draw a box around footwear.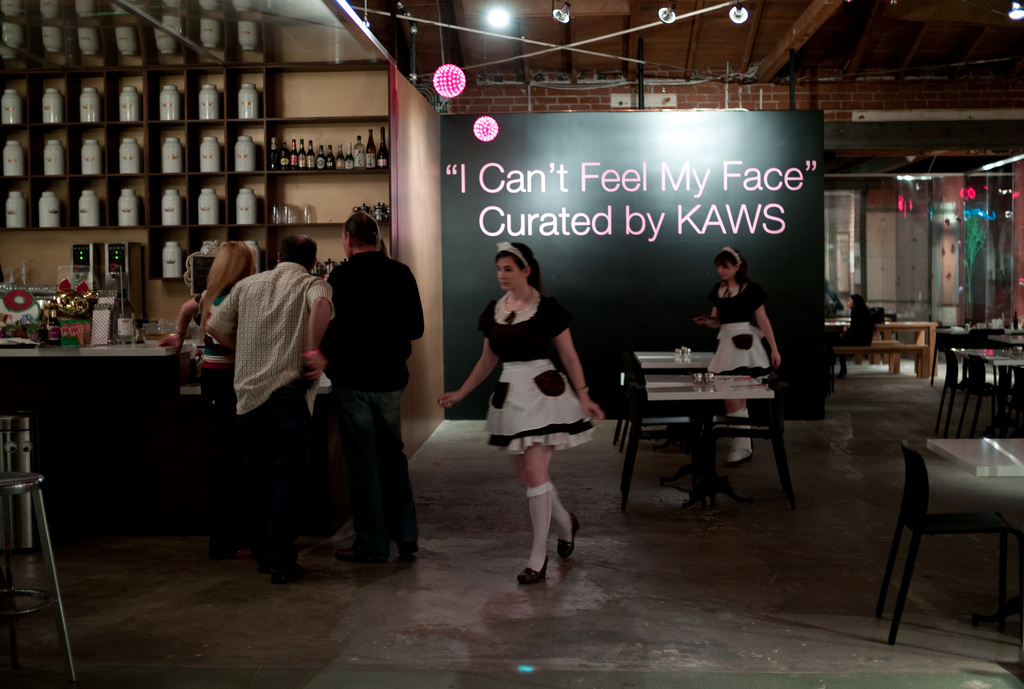
334/544/385/567.
